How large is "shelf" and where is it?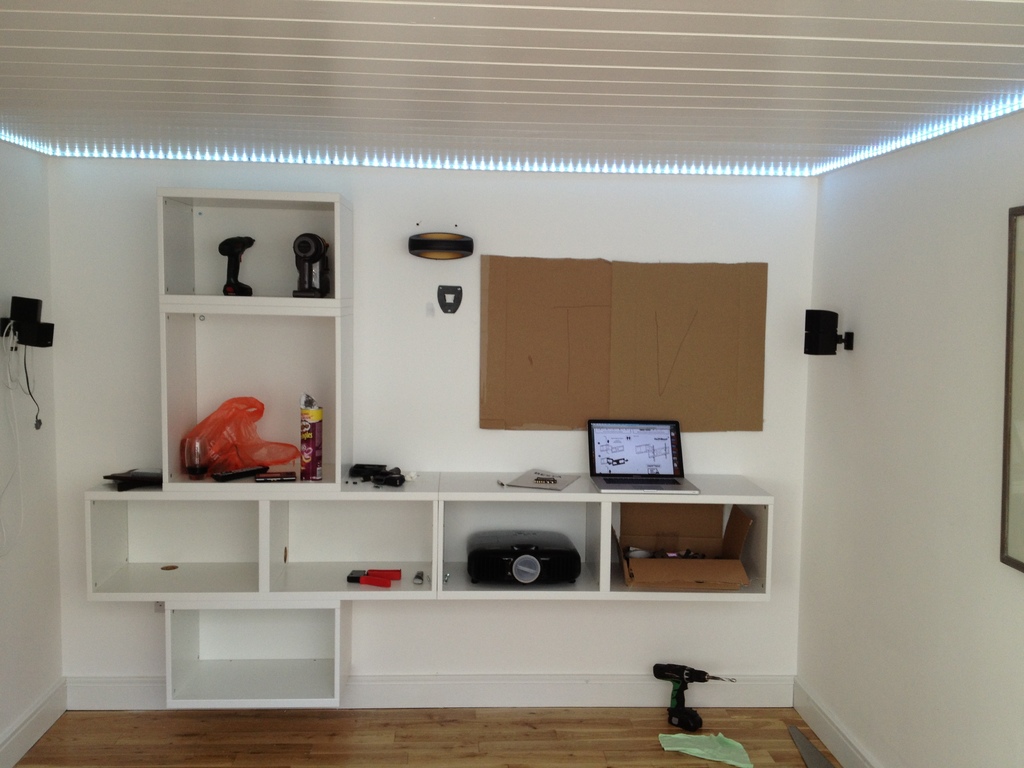
Bounding box: region(599, 468, 768, 600).
